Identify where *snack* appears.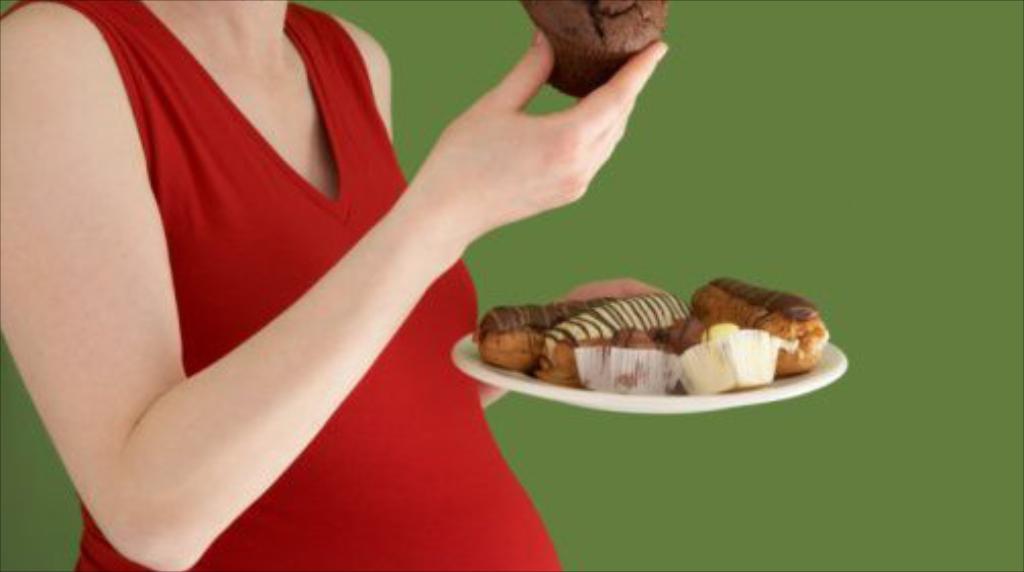
Appears at [x1=586, y1=322, x2=668, y2=393].
